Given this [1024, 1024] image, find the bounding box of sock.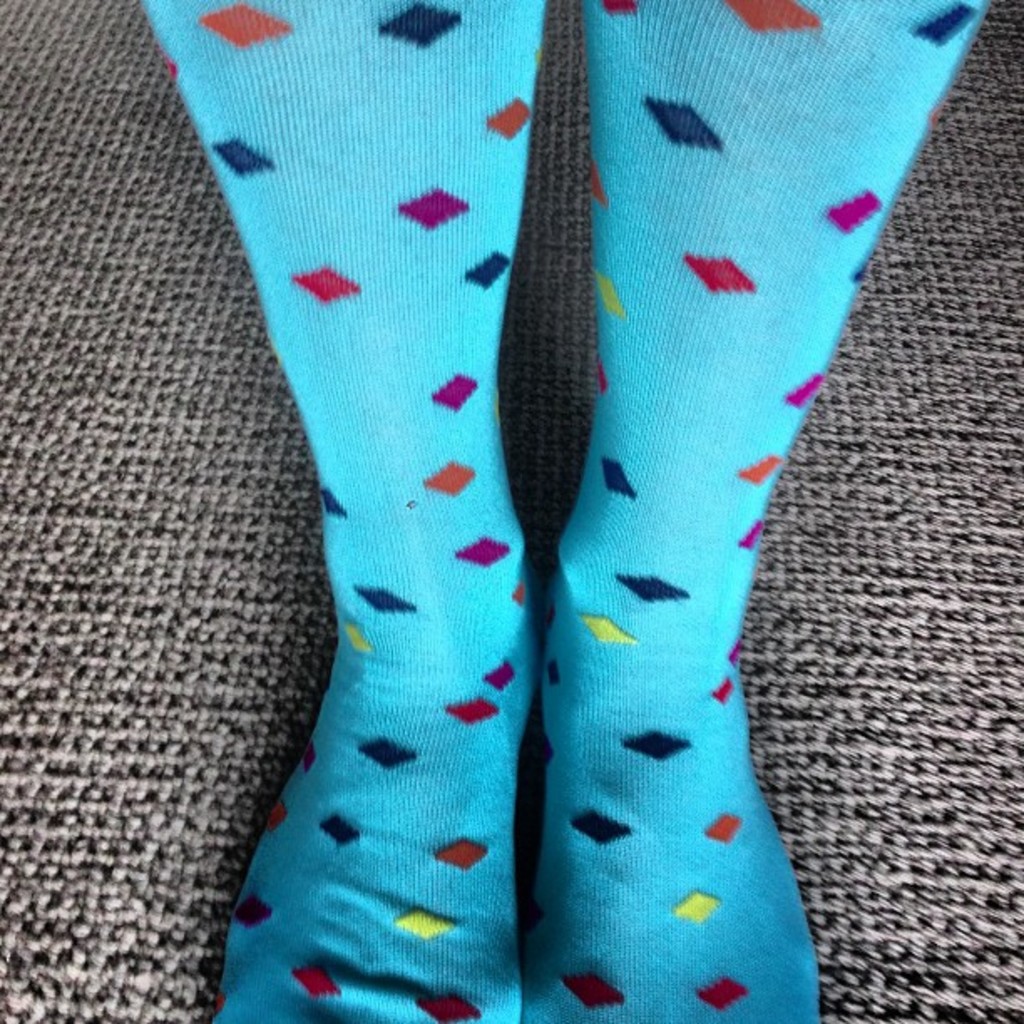
[136, 0, 547, 1022].
